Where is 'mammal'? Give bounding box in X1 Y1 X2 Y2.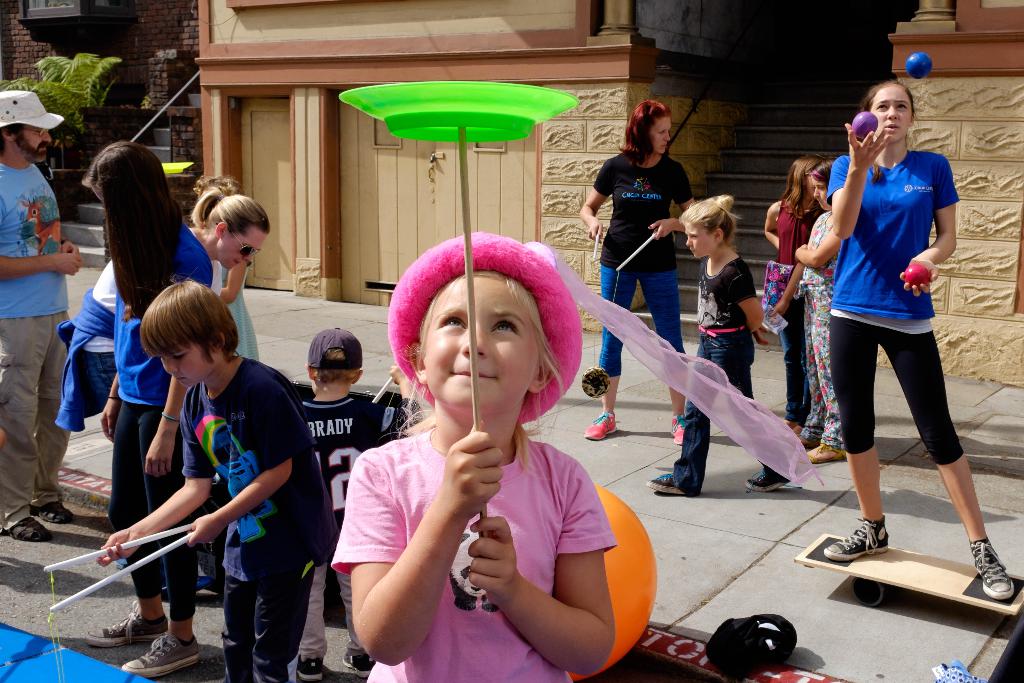
646 202 794 495.
